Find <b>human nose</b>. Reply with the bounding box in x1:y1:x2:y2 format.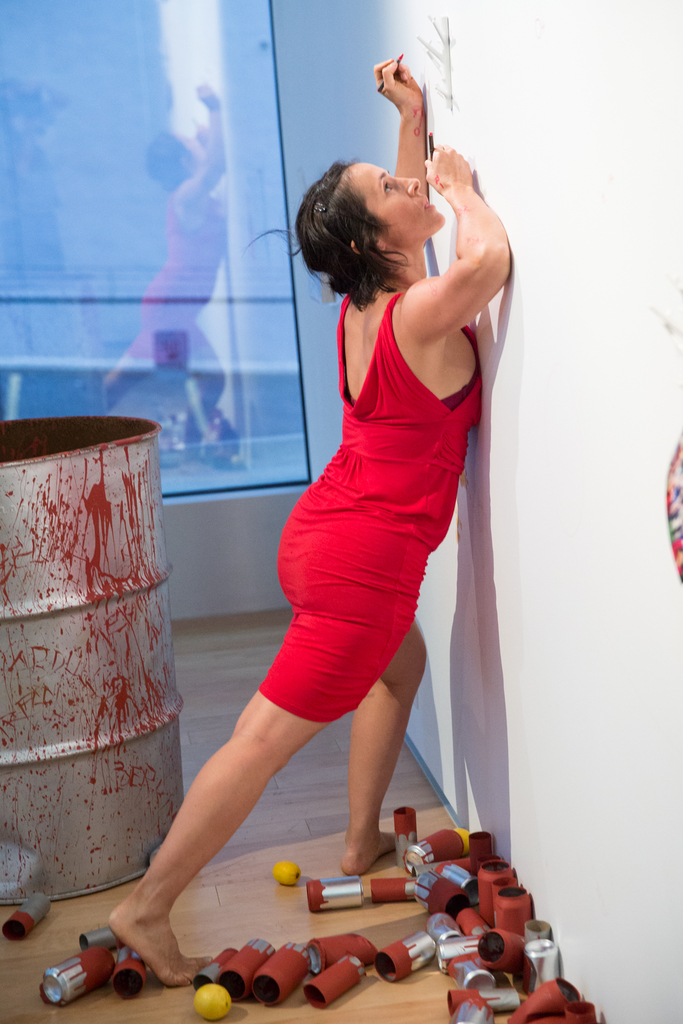
394:177:422:193.
